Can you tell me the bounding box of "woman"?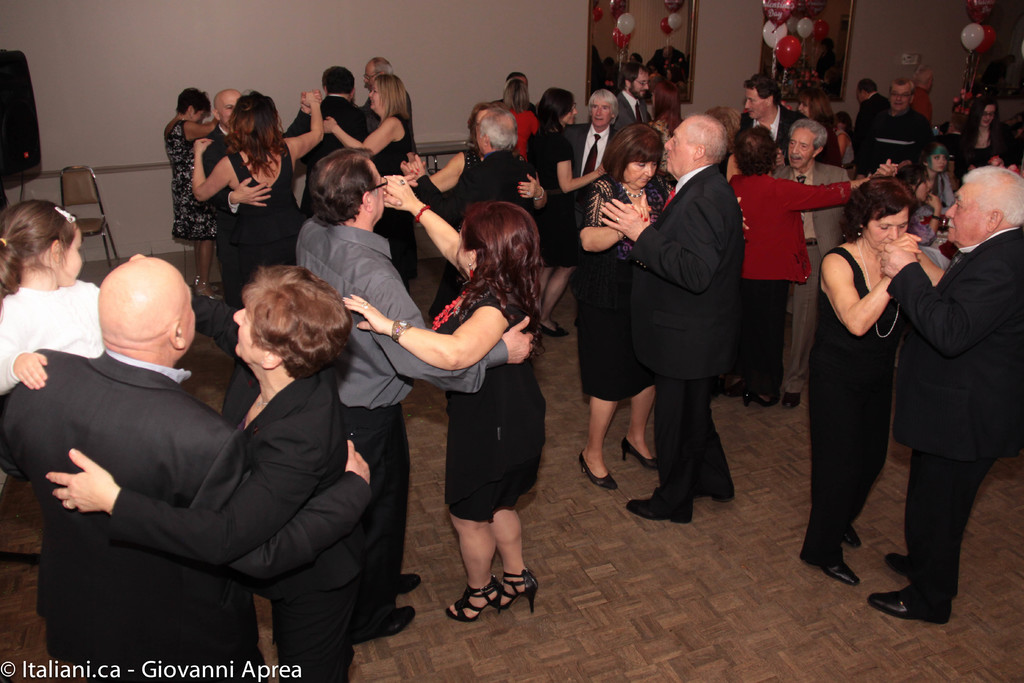
406/102/547/320.
